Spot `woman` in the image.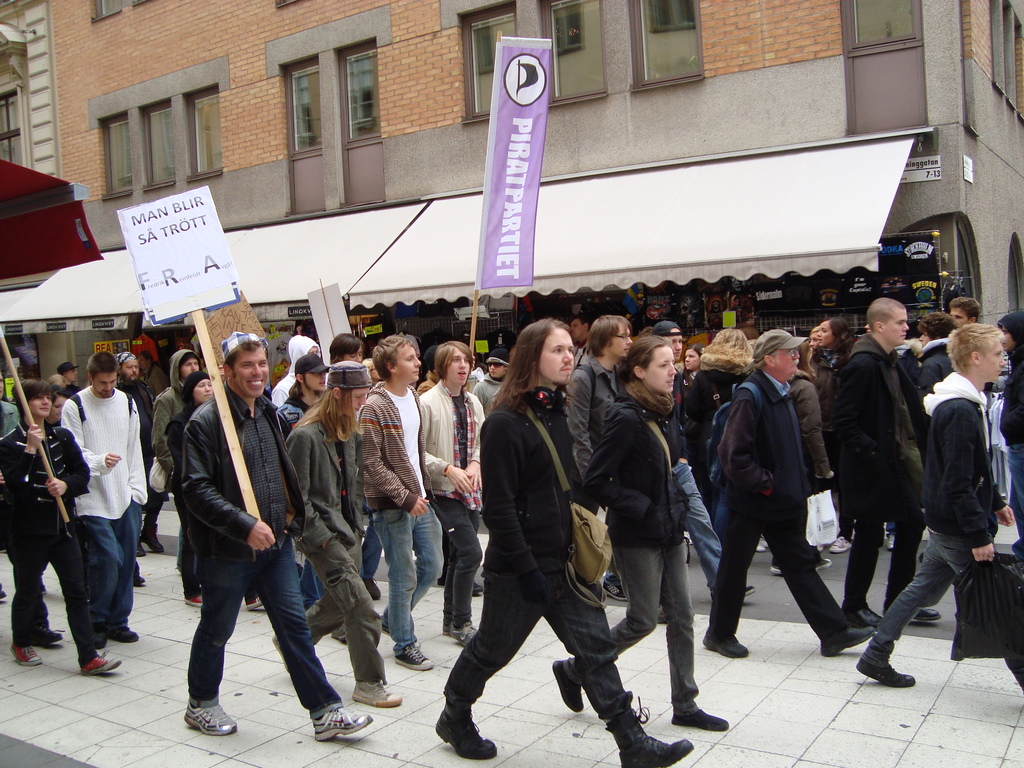
`woman` found at Rect(810, 318, 854, 548).
